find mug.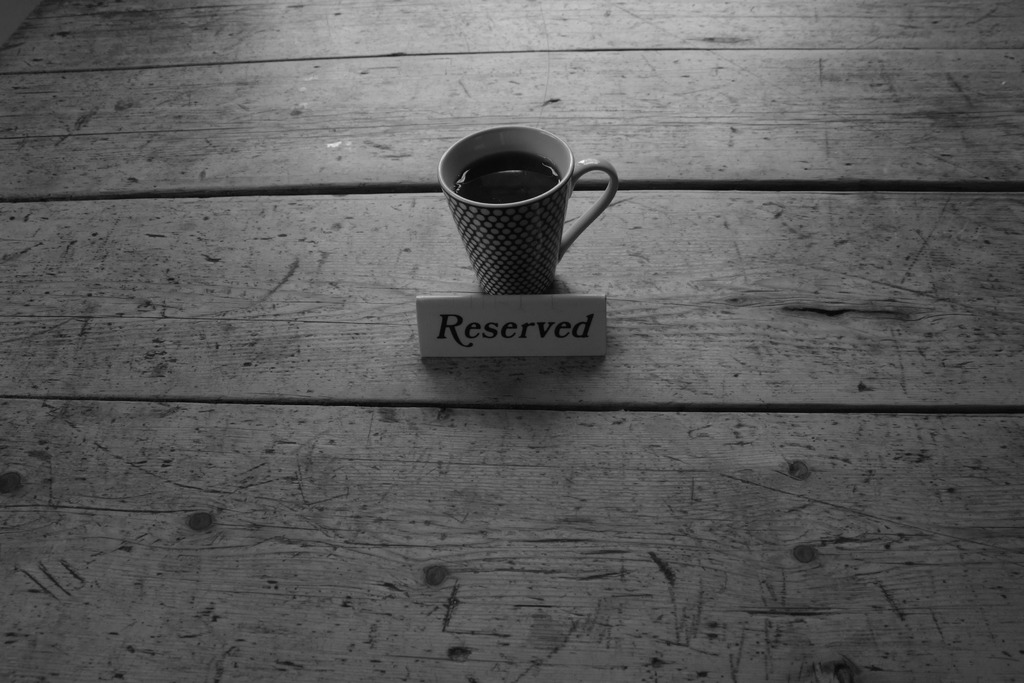
[left=439, top=129, right=619, bottom=299].
